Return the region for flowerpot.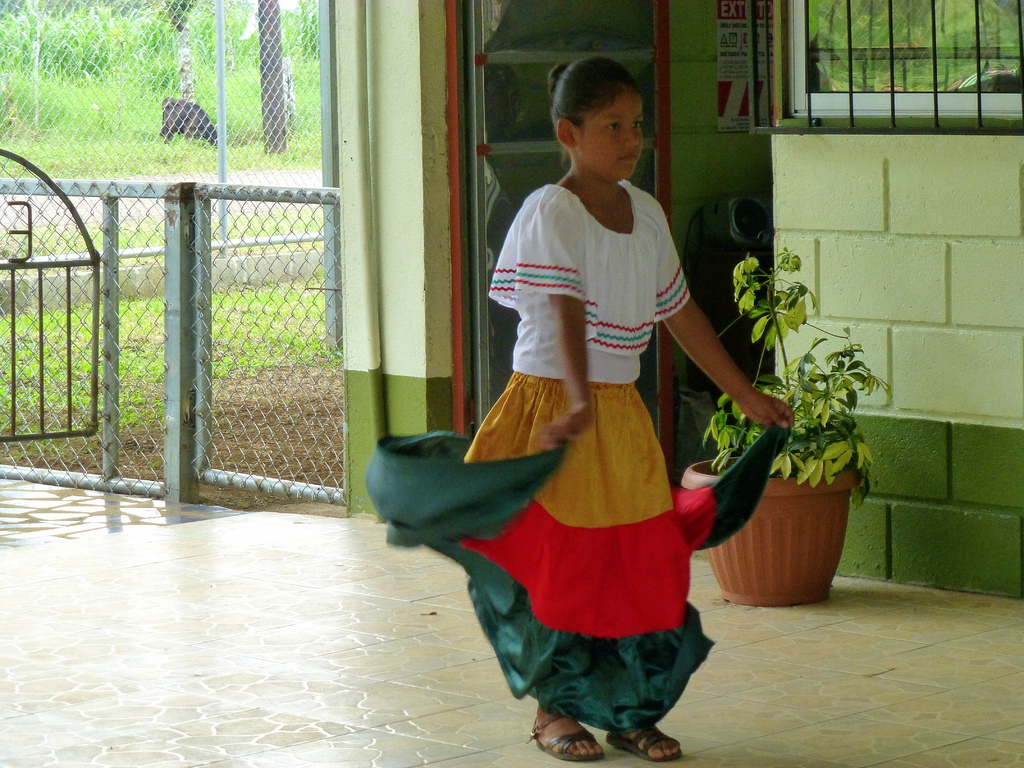
l=716, t=310, r=877, b=605.
